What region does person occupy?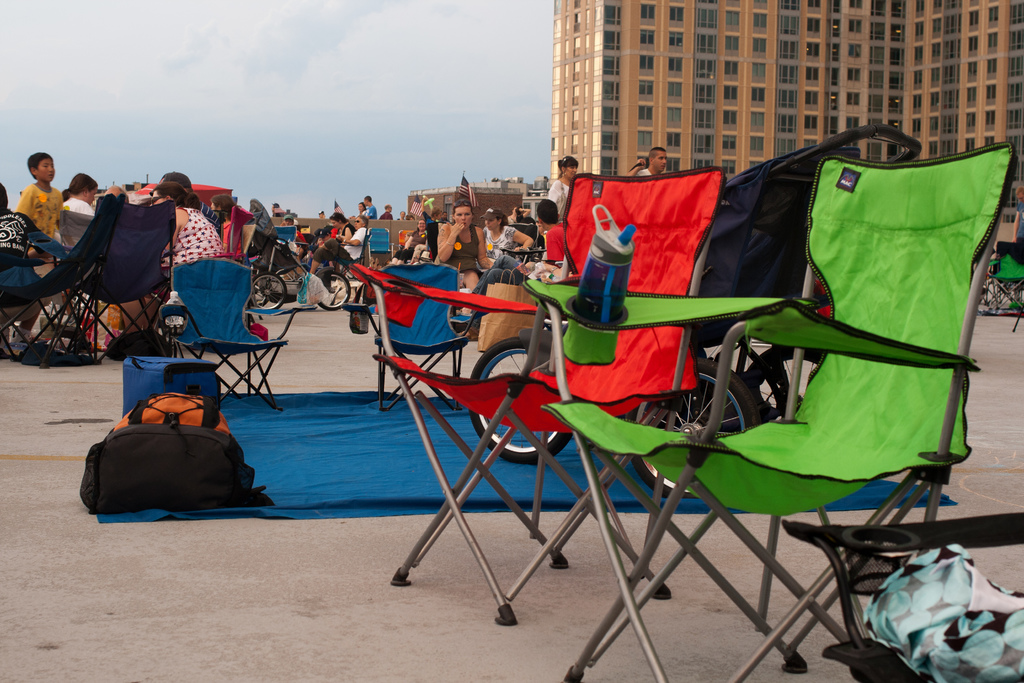
381 204 397 223.
